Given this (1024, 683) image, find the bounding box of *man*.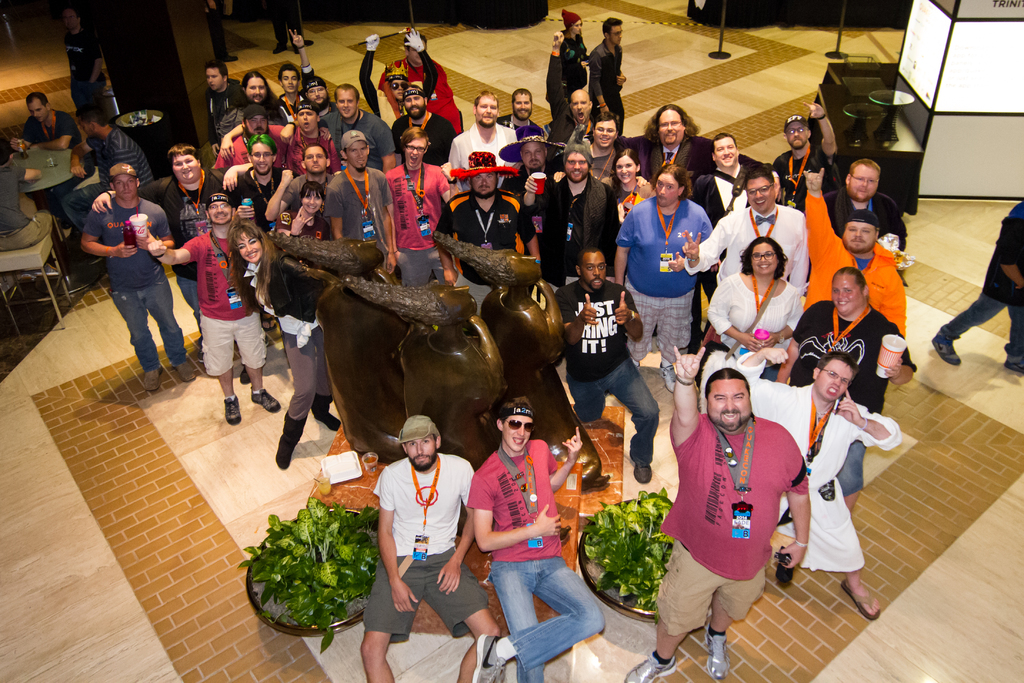
56/108/158/276.
